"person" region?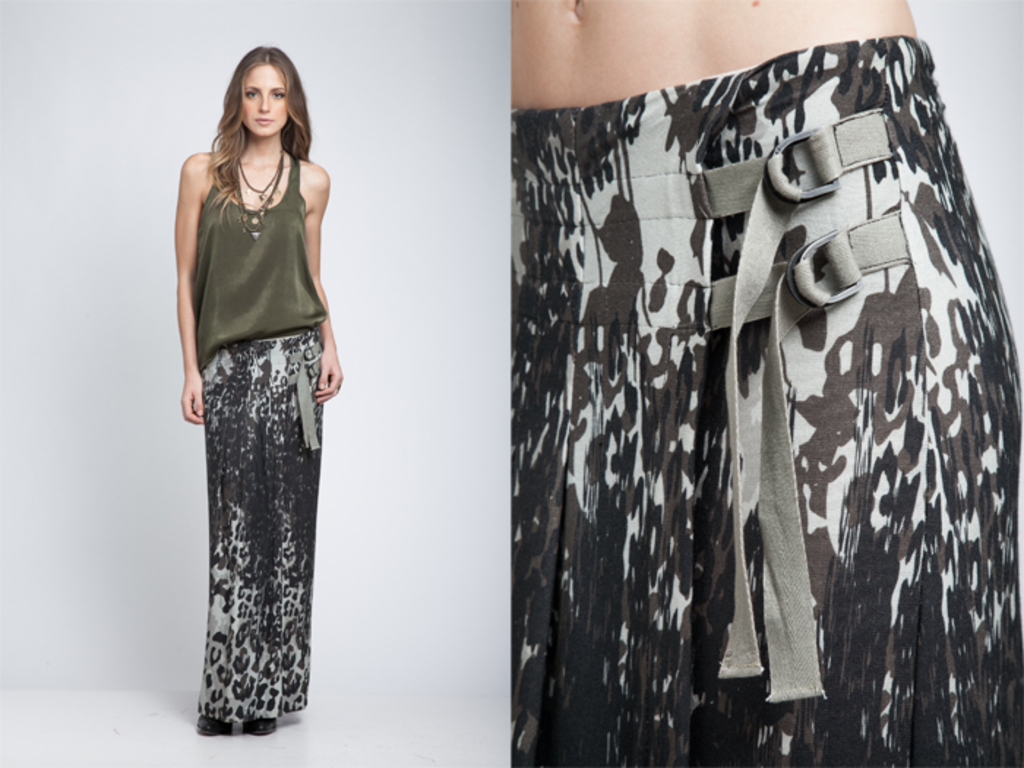
bbox=(174, 47, 344, 734)
